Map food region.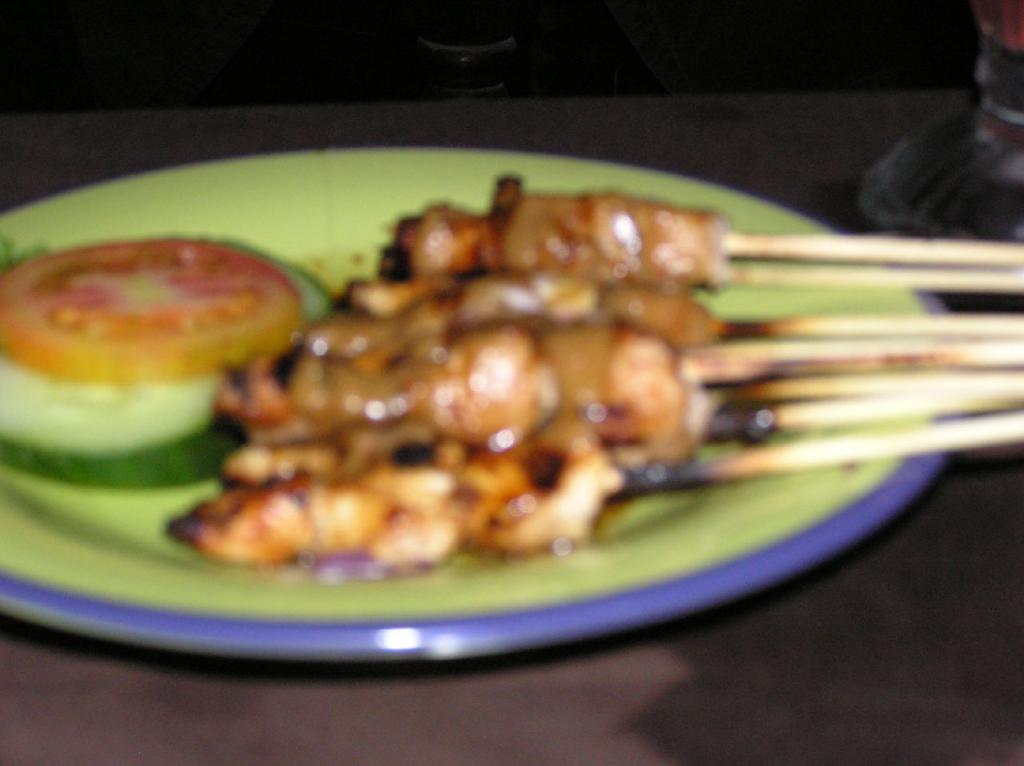
Mapped to [233, 144, 787, 615].
